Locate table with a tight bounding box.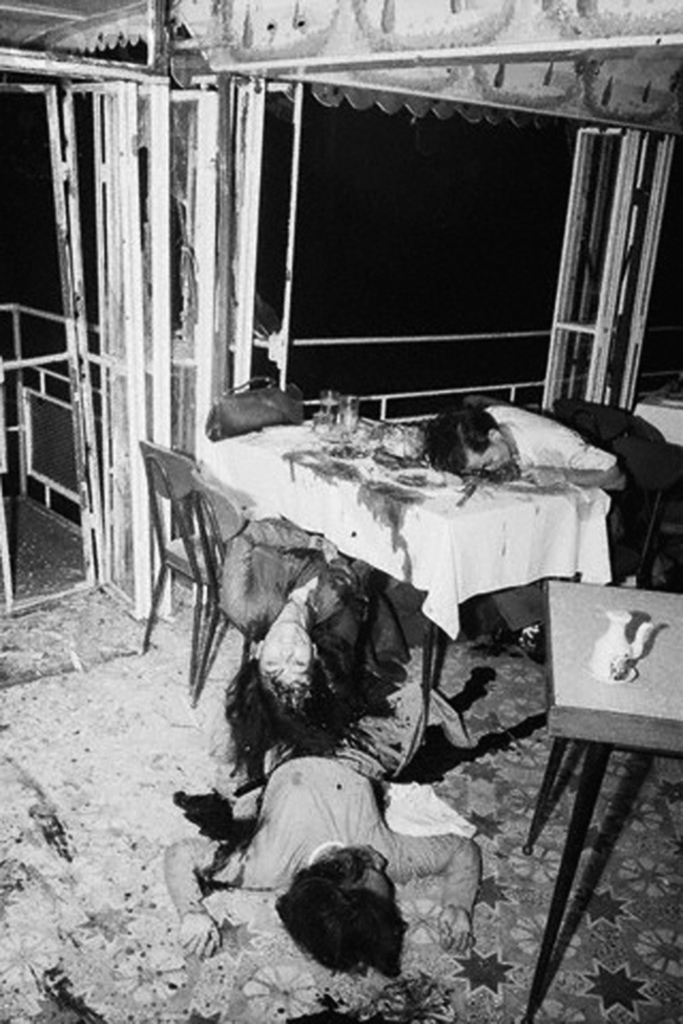
529/578/682/1023.
